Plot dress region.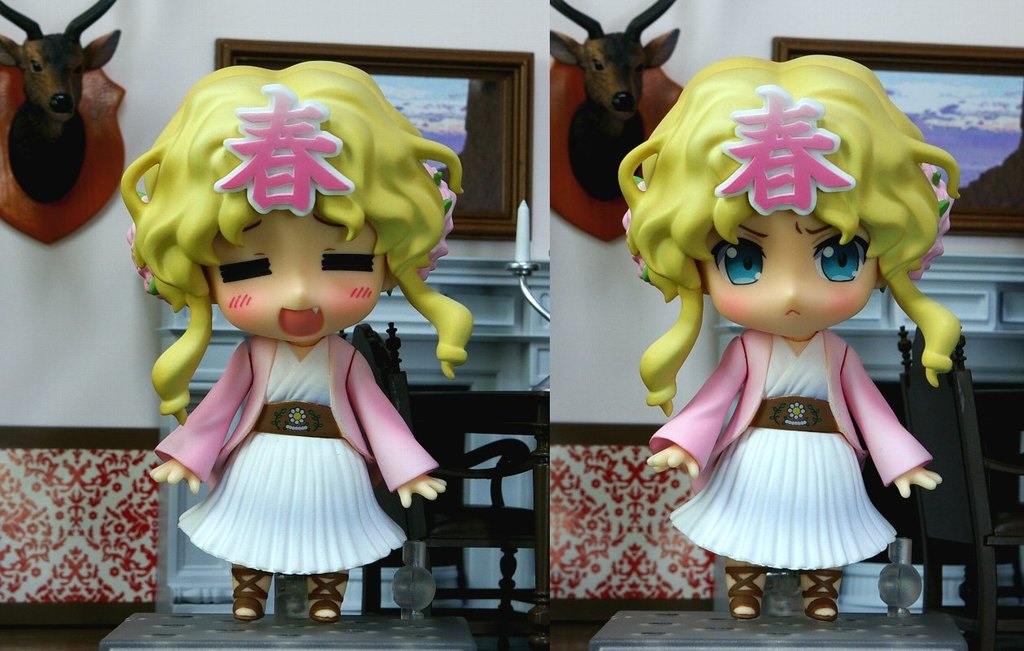
Plotted at rect(667, 333, 899, 570).
